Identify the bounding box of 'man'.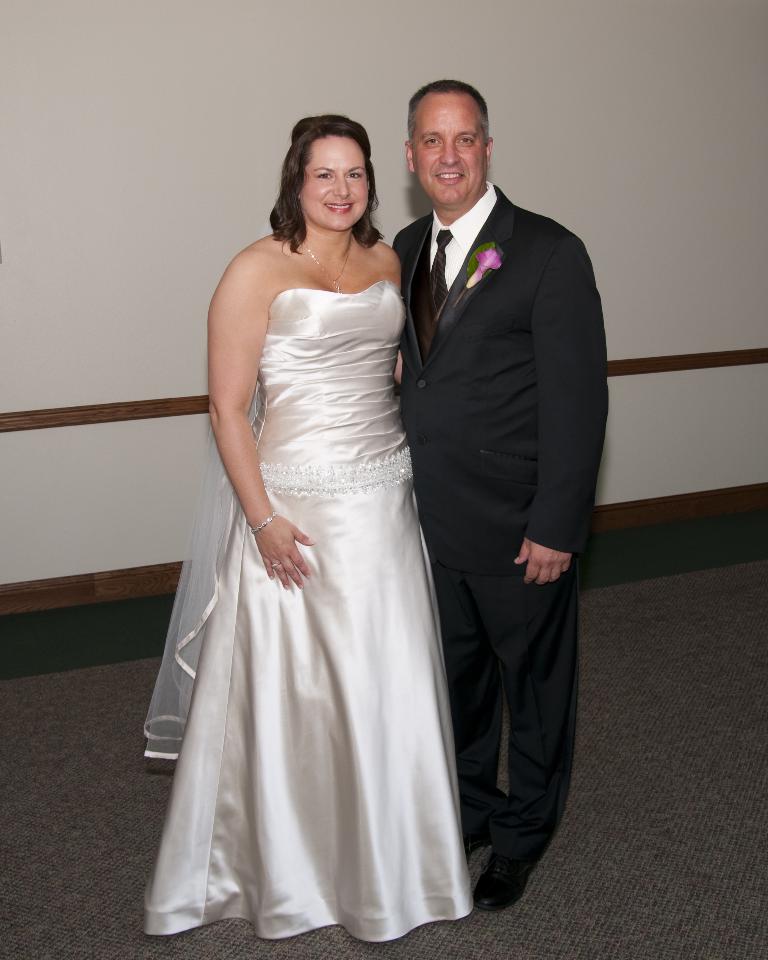
select_region(395, 83, 613, 910).
